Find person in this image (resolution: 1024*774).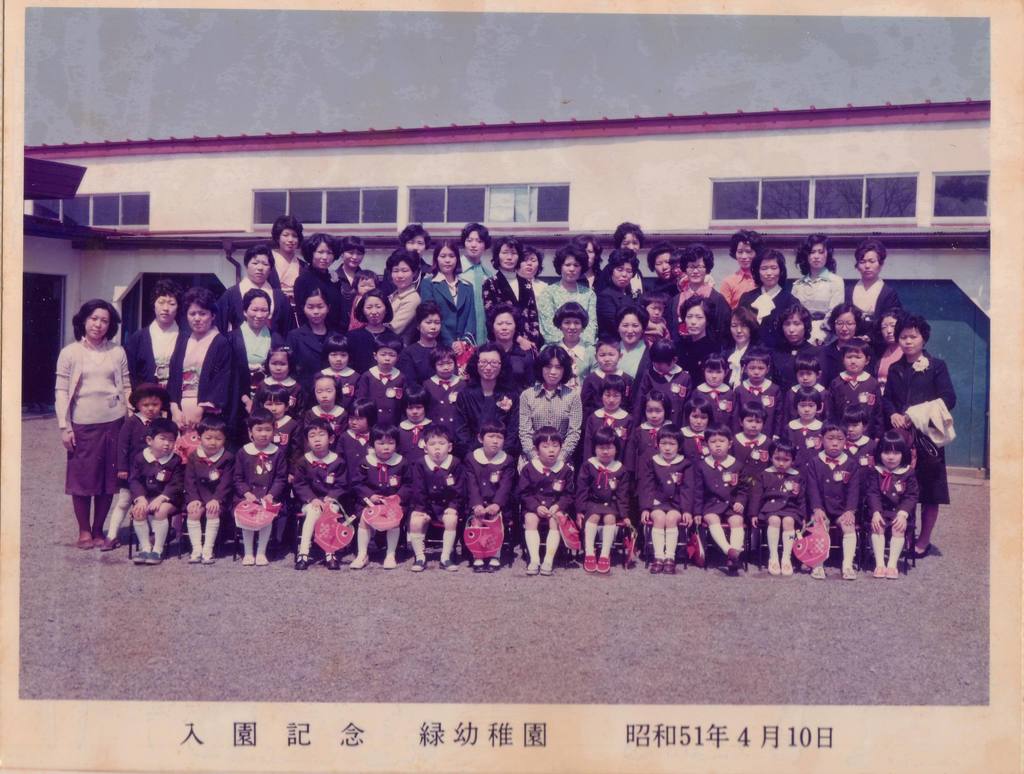
bbox(844, 237, 899, 320).
